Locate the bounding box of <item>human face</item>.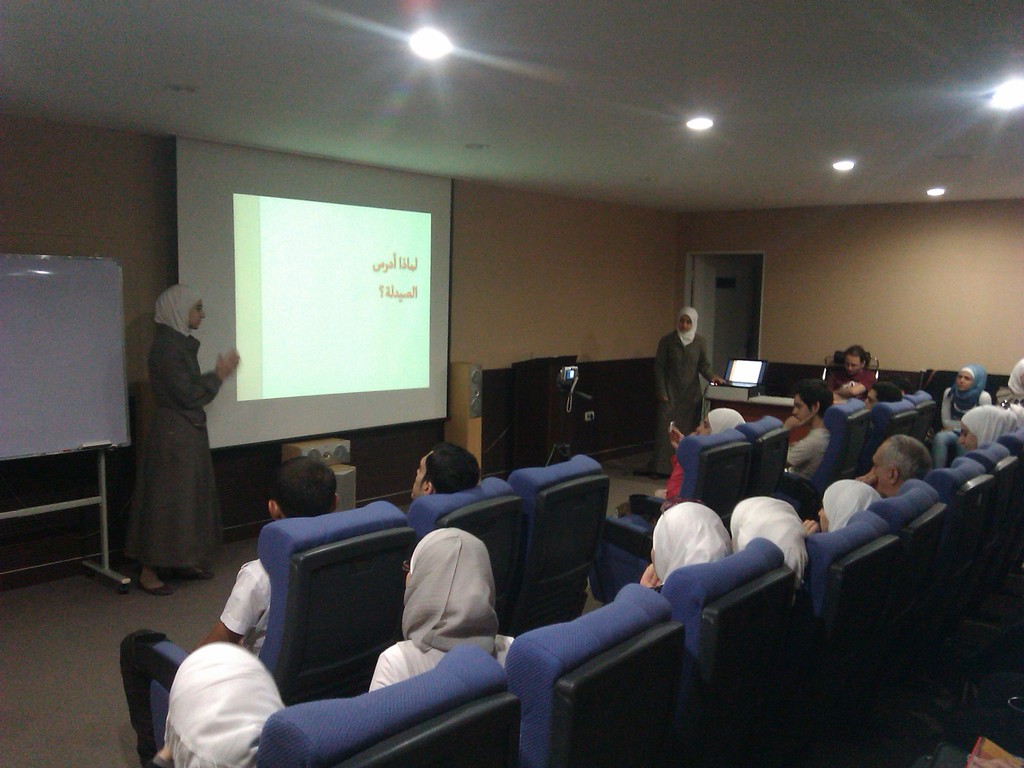
Bounding box: x1=866, y1=445, x2=891, y2=495.
